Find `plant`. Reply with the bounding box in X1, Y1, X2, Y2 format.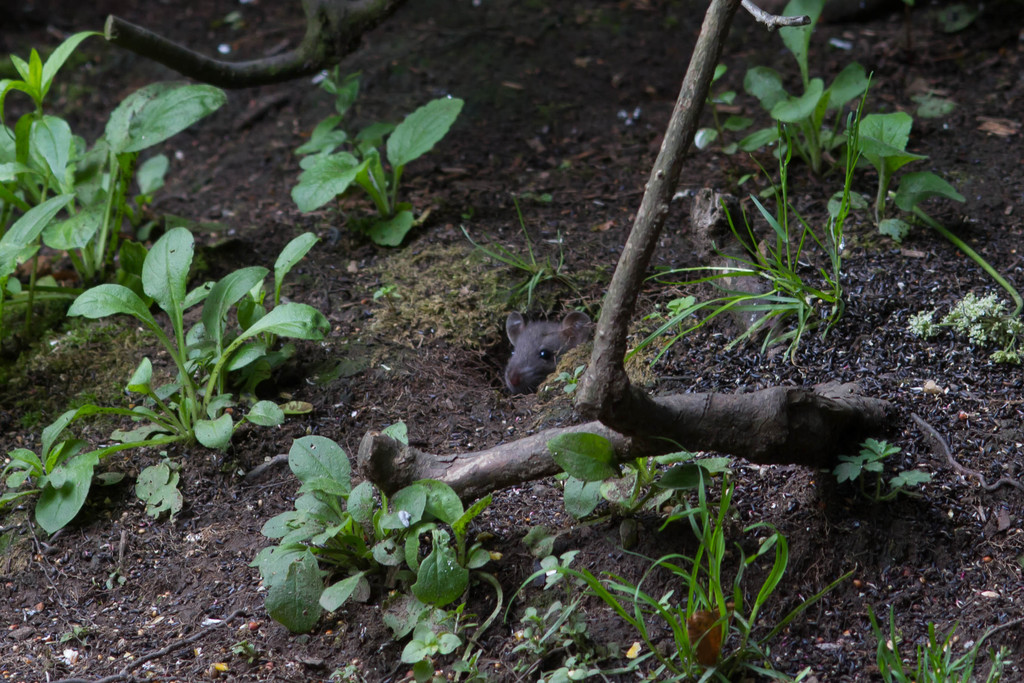
373, 279, 396, 319.
